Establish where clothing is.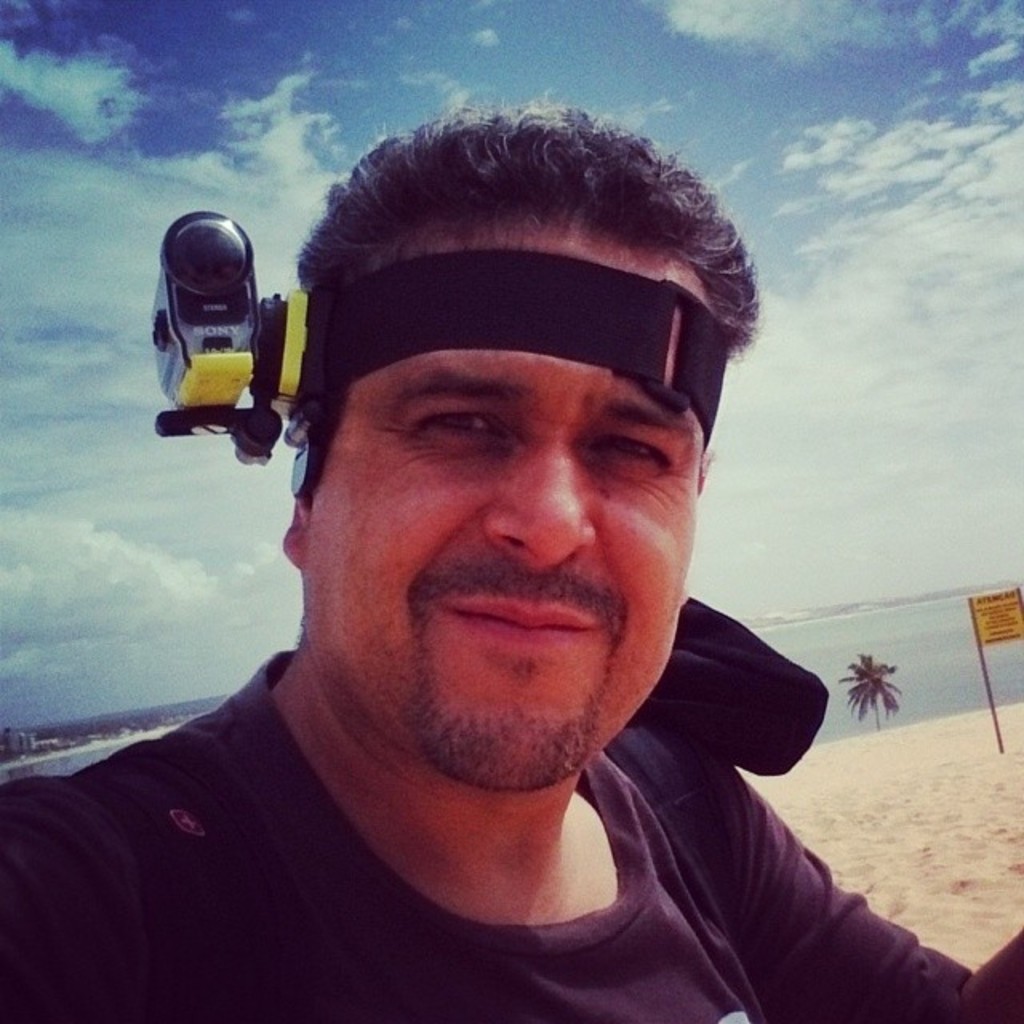
Established at BBox(0, 597, 955, 1014).
